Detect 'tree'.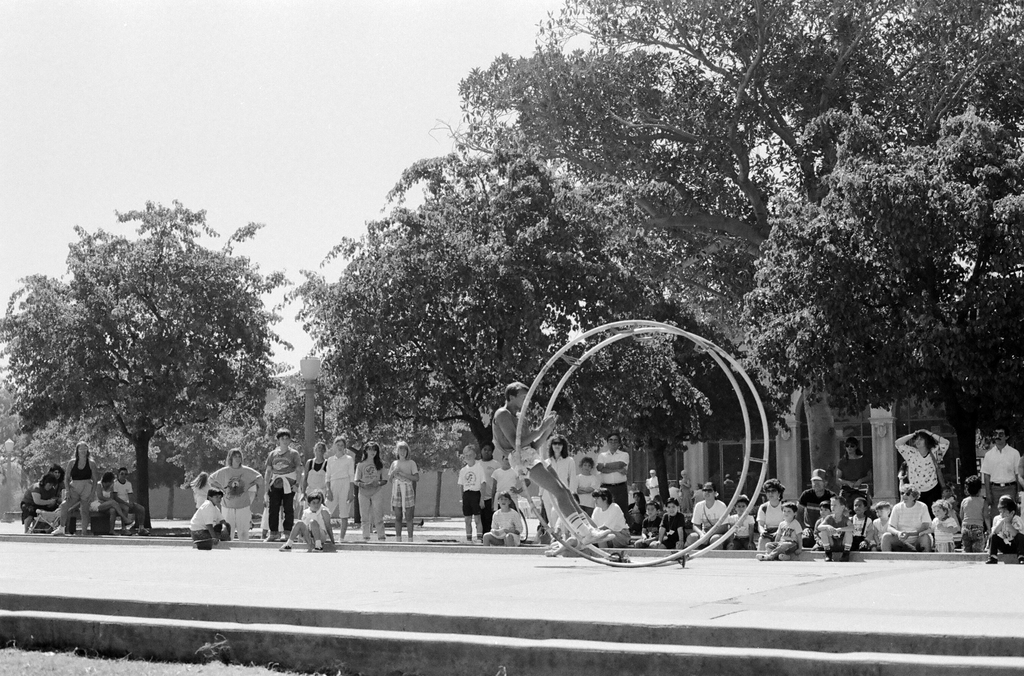
Detected at locate(160, 371, 341, 495).
